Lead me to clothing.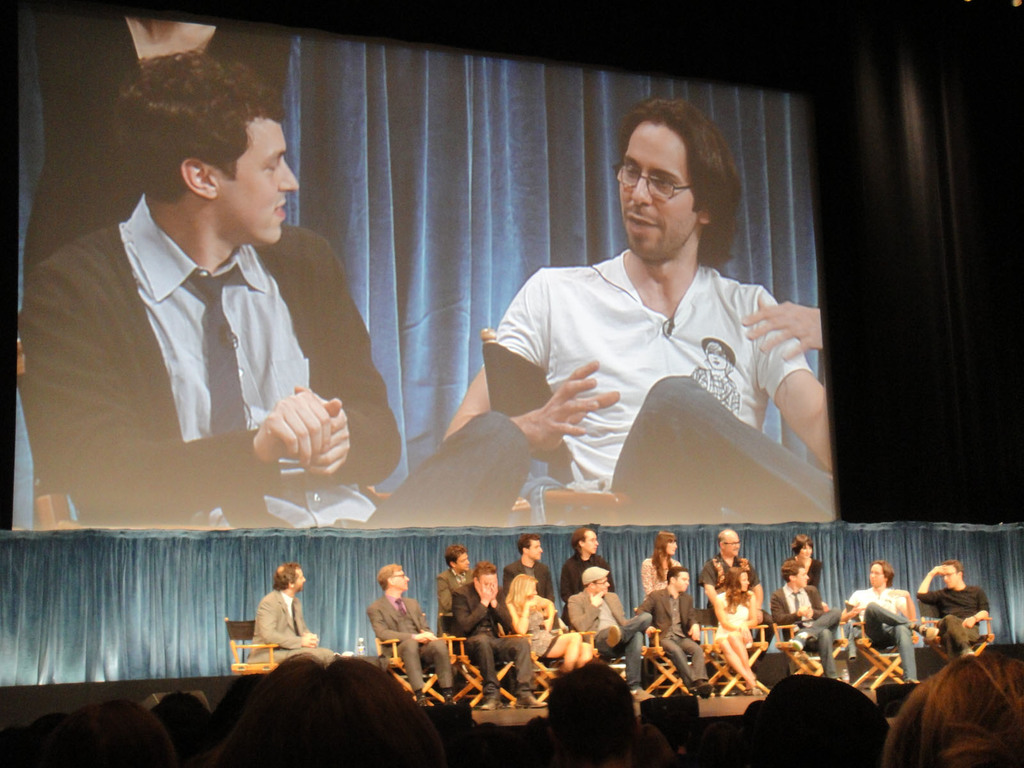
Lead to bbox=(366, 593, 457, 694).
